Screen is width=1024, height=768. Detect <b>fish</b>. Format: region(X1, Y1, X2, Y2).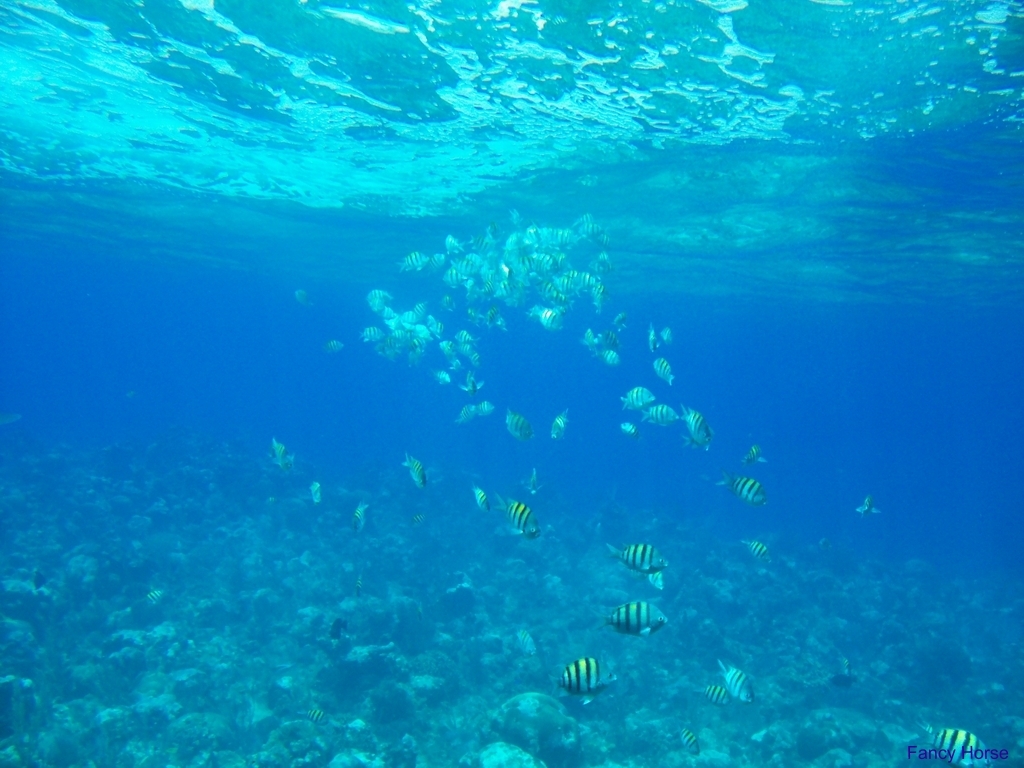
region(716, 471, 772, 508).
